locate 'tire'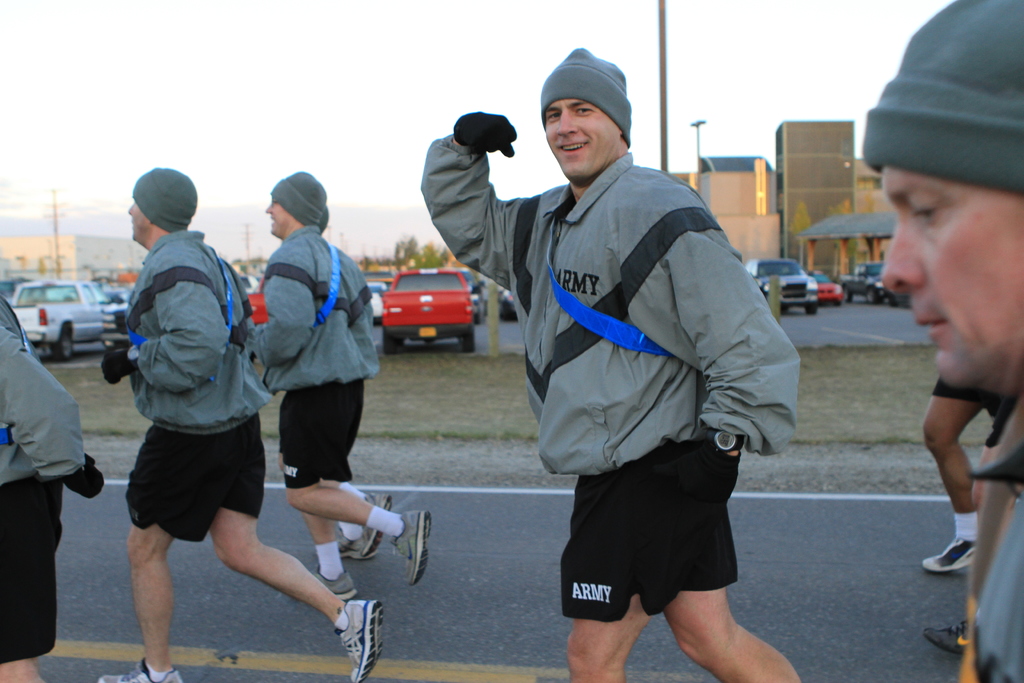
x1=460, y1=333, x2=476, y2=353
